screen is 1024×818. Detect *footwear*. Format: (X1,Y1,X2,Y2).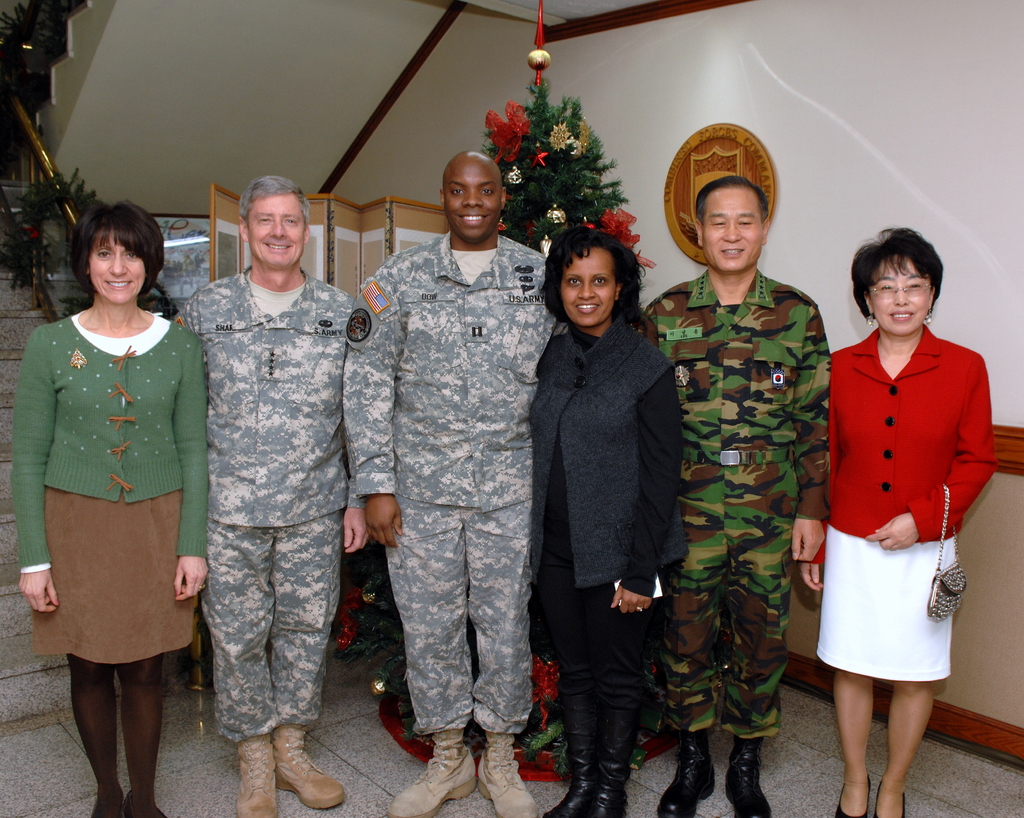
(832,768,868,817).
